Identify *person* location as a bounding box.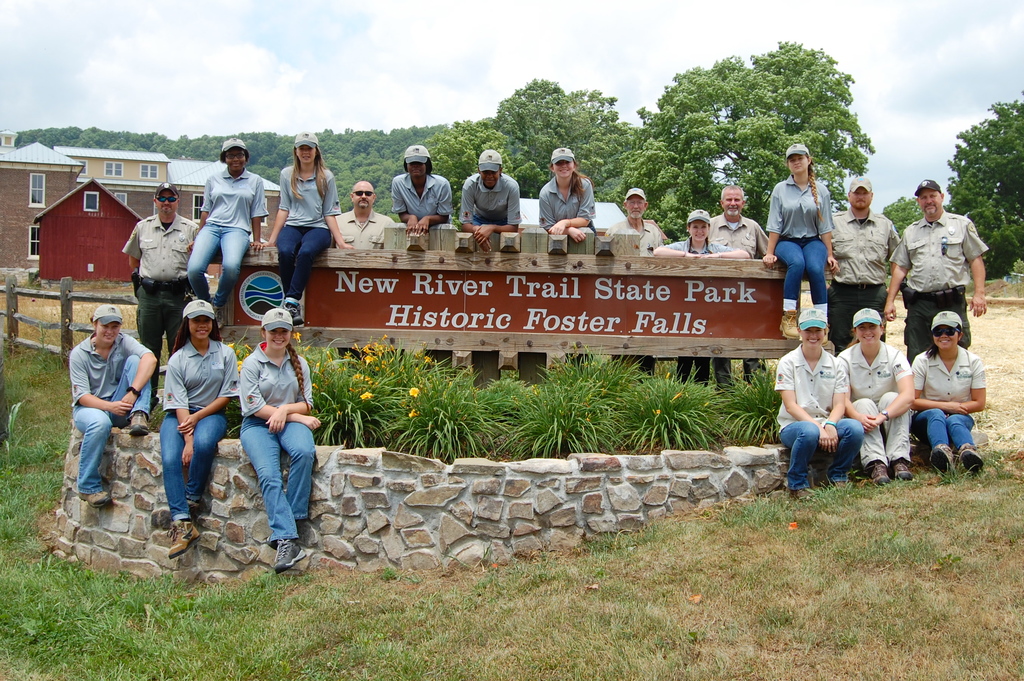
539, 145, 593, 242.
